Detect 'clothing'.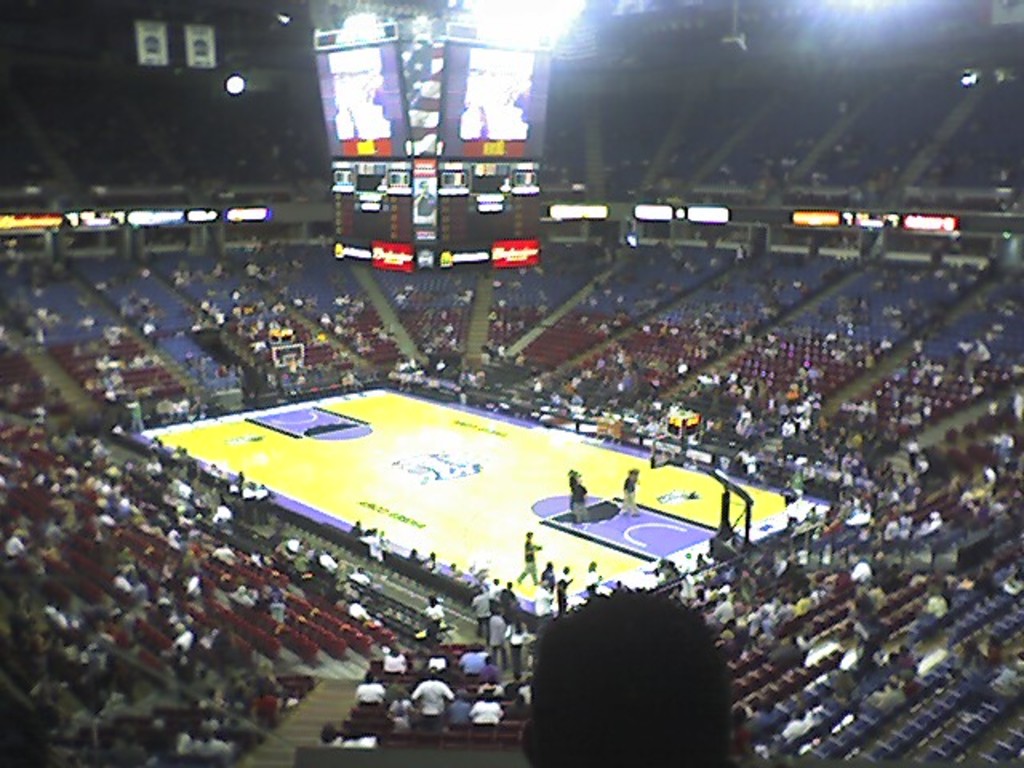
Detected at Rect(512, 539, 534, 586).
